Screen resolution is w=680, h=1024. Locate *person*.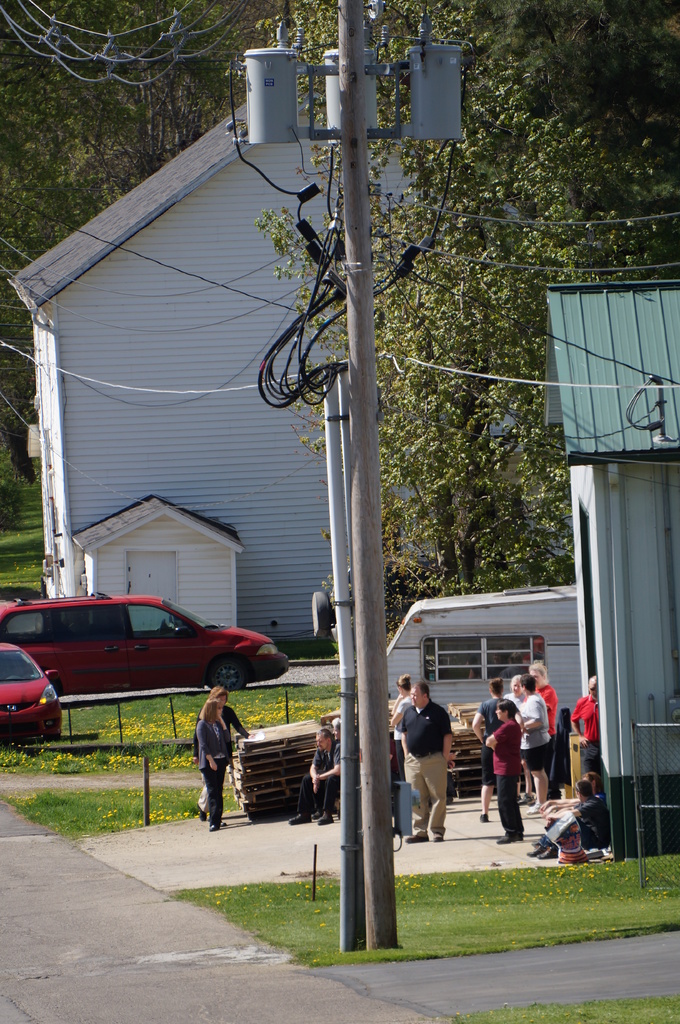
522/778/603/858.
